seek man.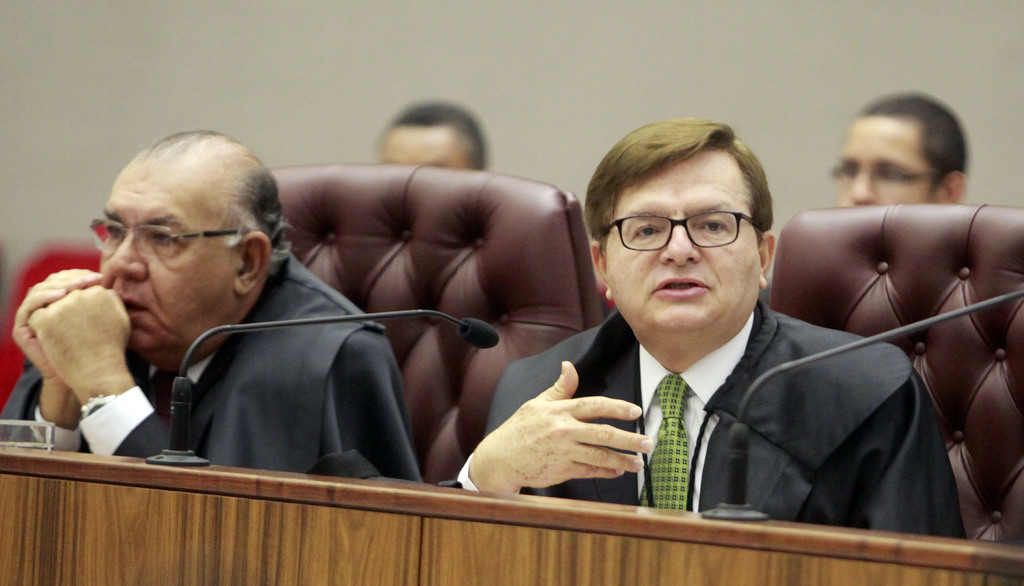
crop(451, 127, 982, 553).
